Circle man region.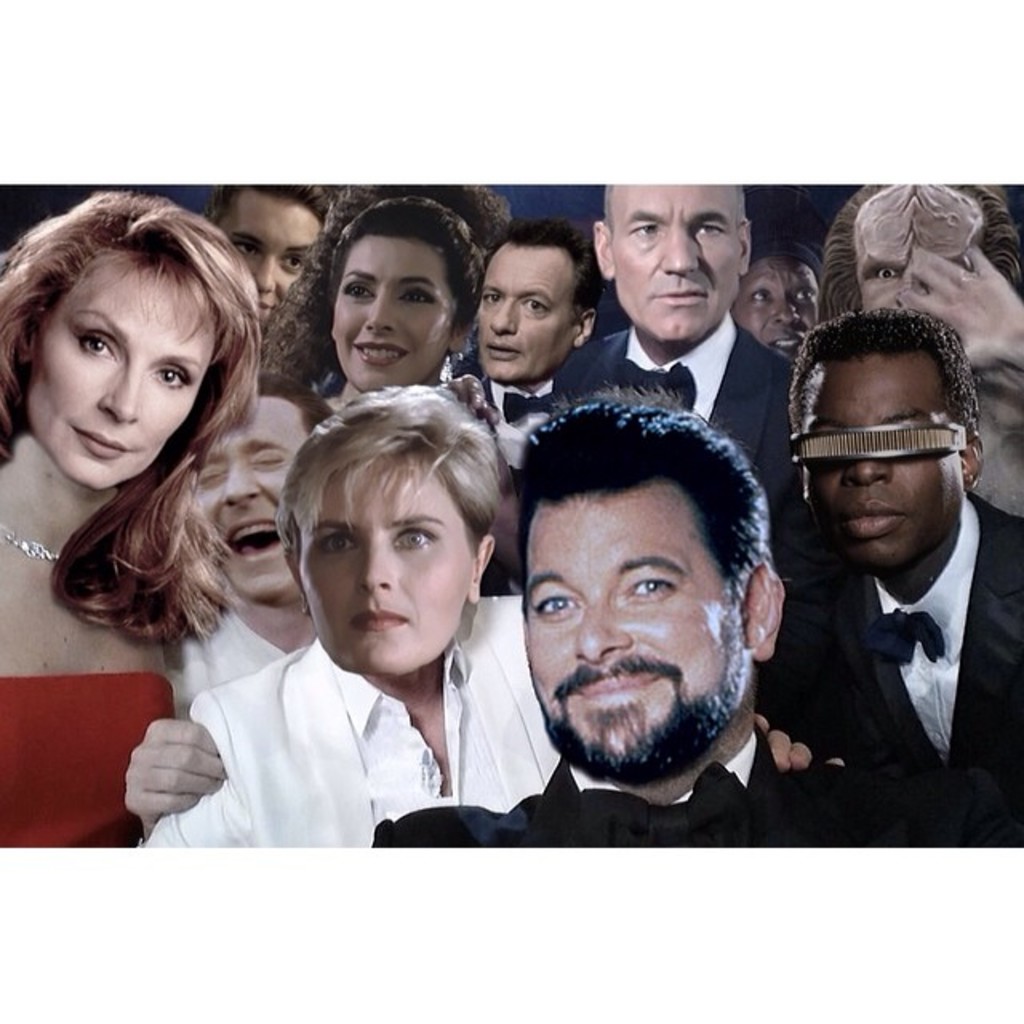
Region: (x1=755, y1=306, x2=1022, y2=814).
